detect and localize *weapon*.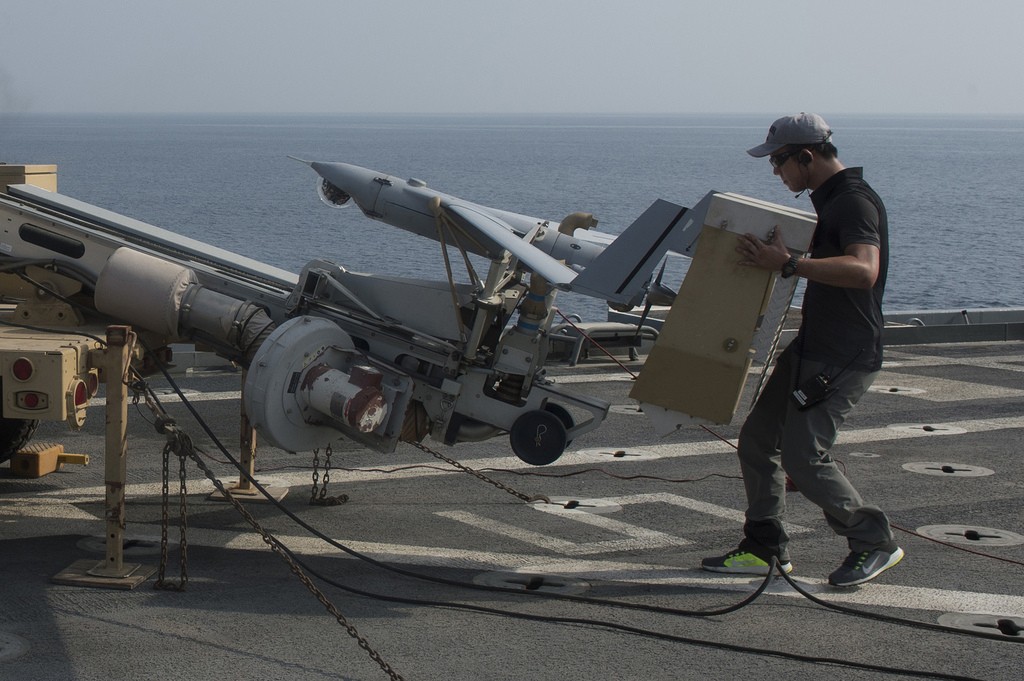
Localized at 33,154,646,519.
